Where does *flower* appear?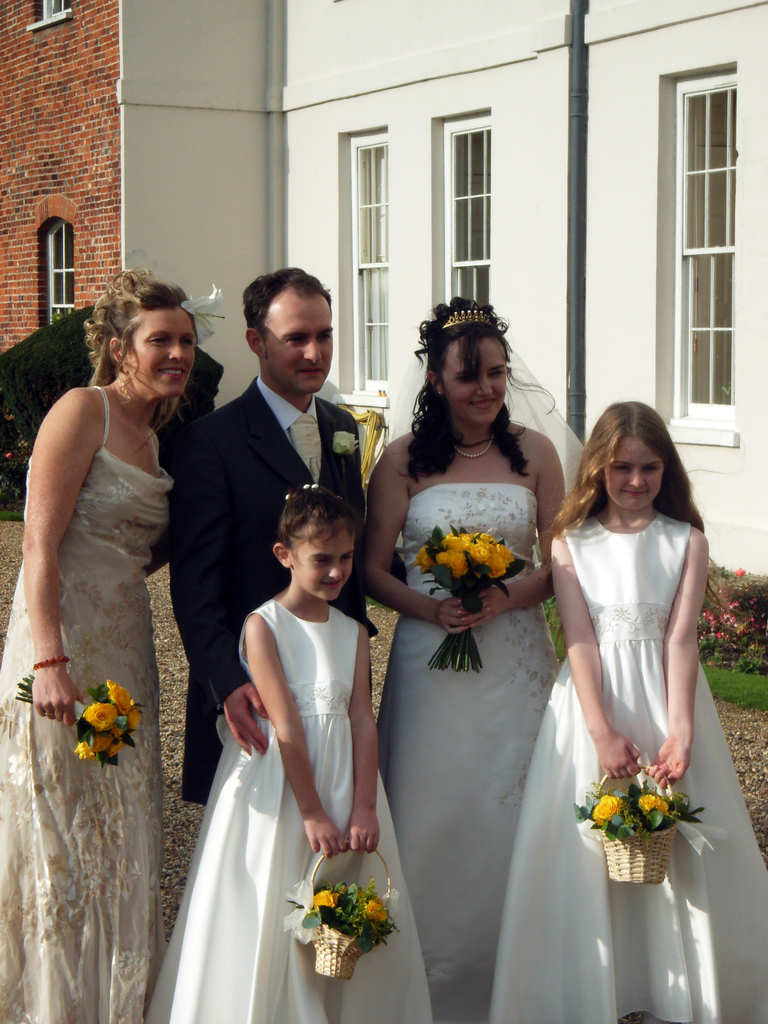
Appears at bbox=[306, 890, 339, 914].
